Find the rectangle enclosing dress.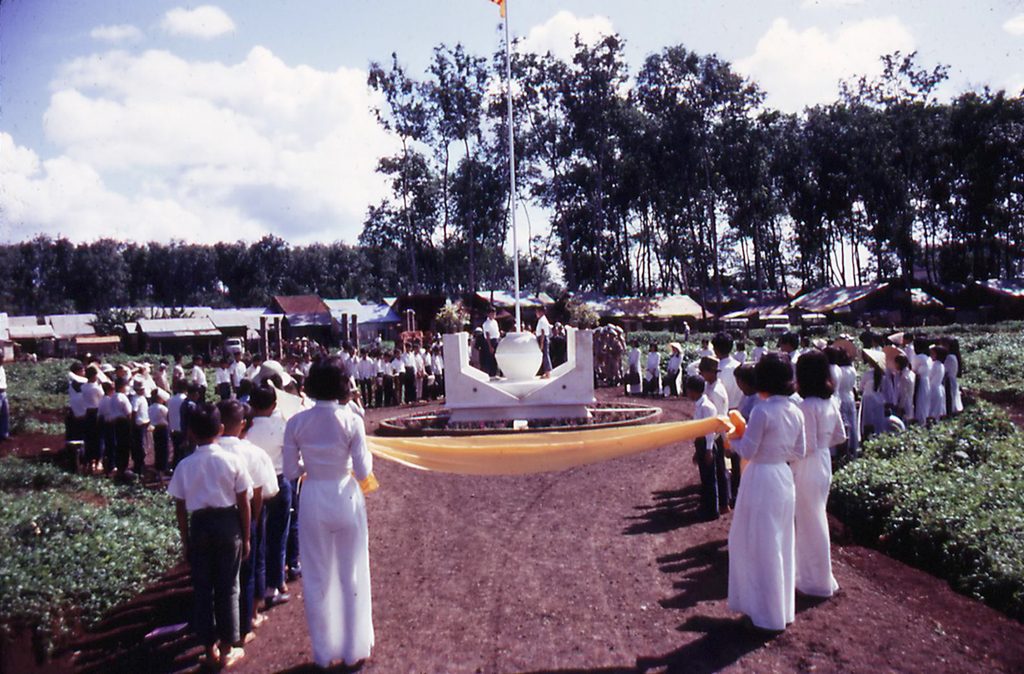
<region>939, 365, 945, 417</region>.
